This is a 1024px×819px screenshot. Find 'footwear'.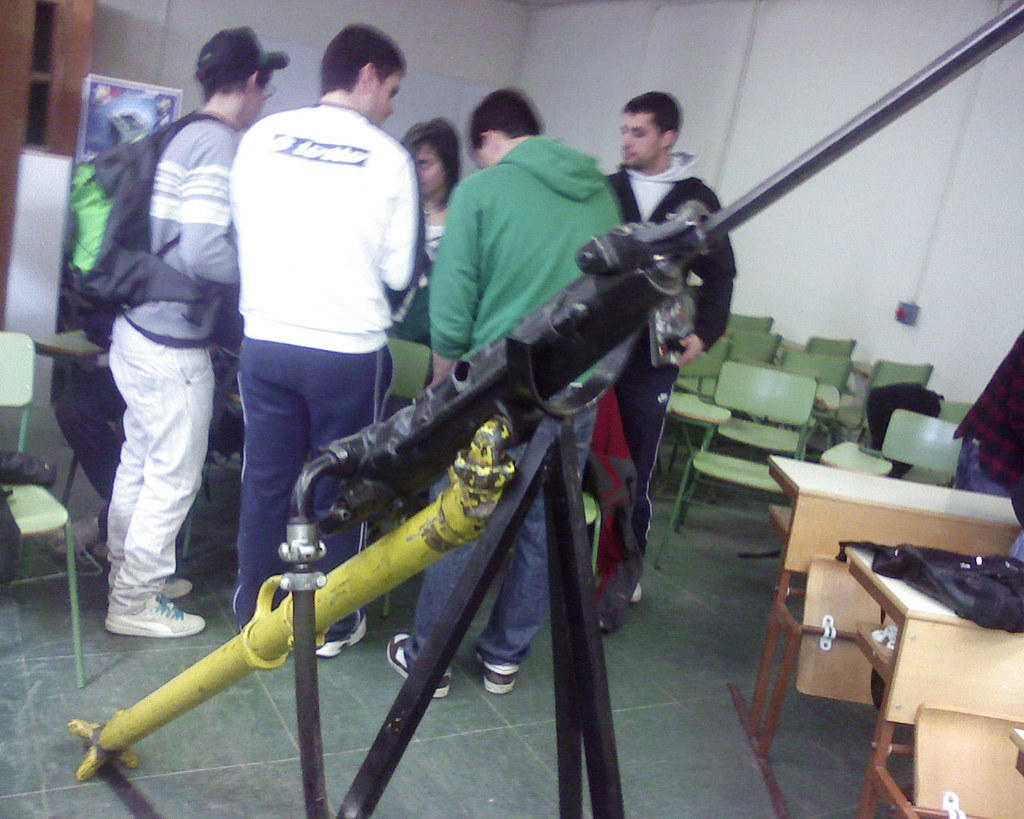
Bounding box: Rect(94, 571, 201, 597).
